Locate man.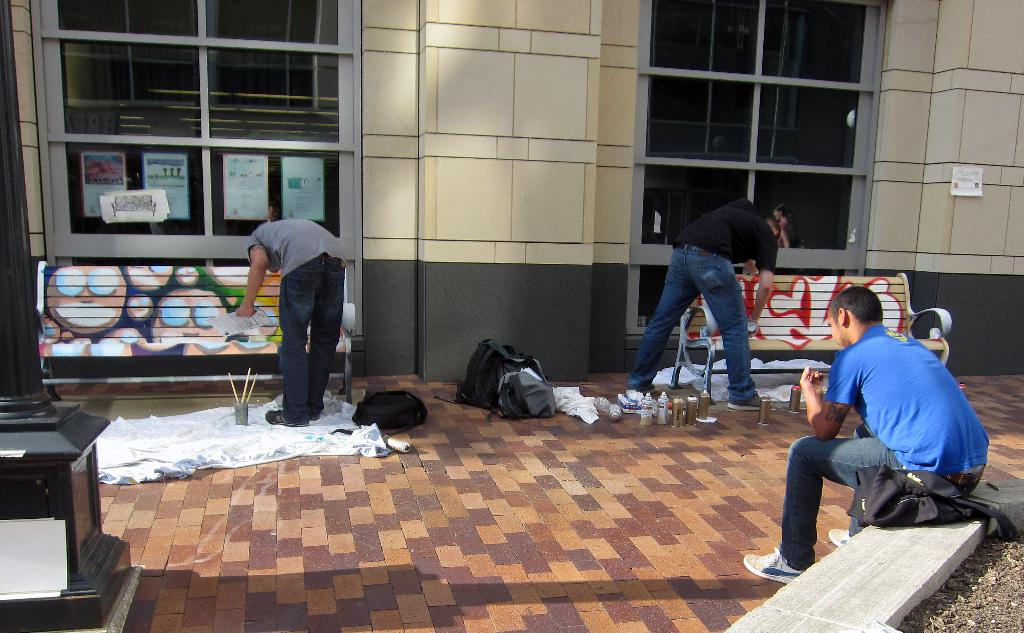
Bounding box: (773, 292, 985, 573).
